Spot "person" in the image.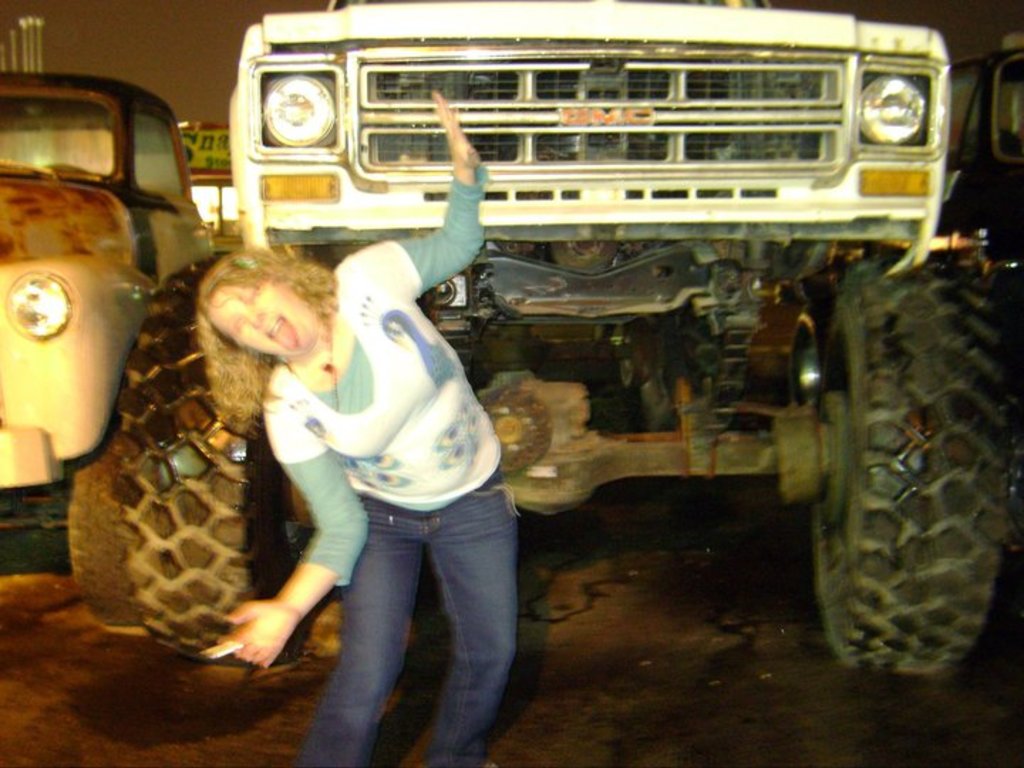
"person" found at 195 91 521 767.
